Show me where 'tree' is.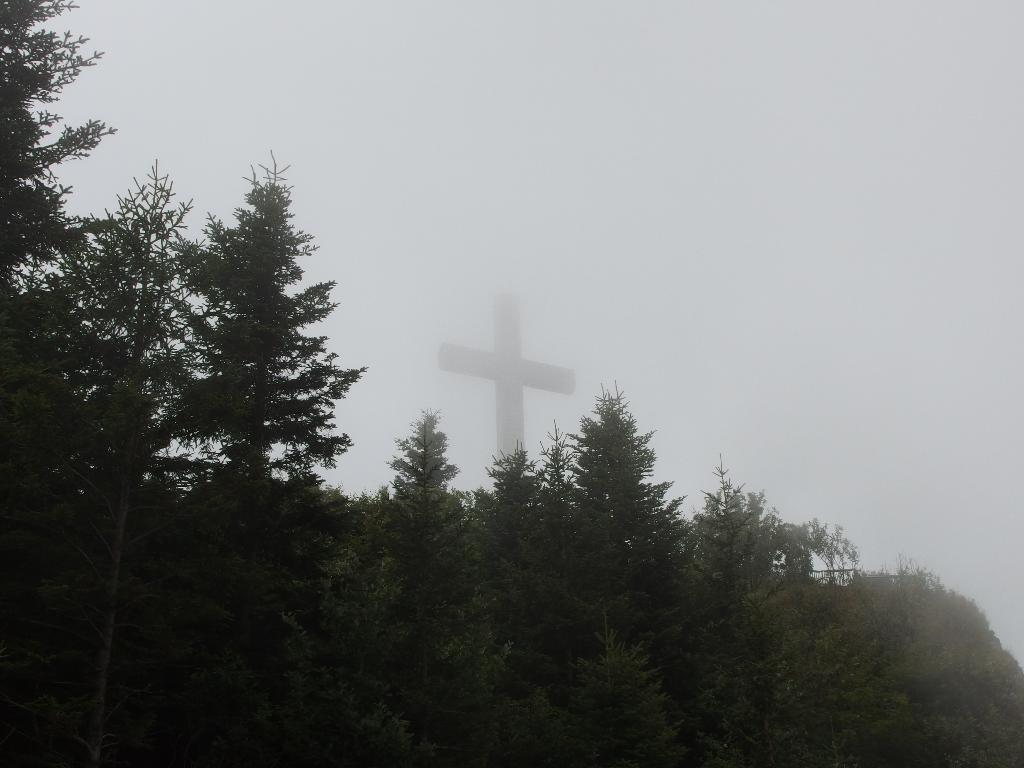
'tree' is at 382 402 479 764.
